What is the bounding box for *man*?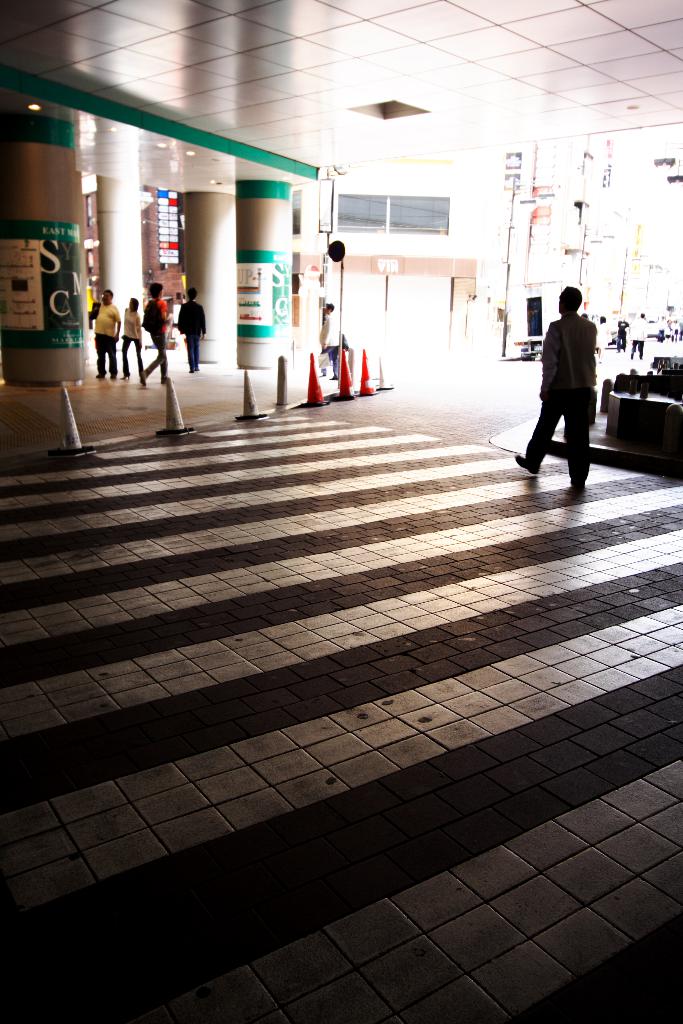
<region>536, 276, 621, 478</region>.
